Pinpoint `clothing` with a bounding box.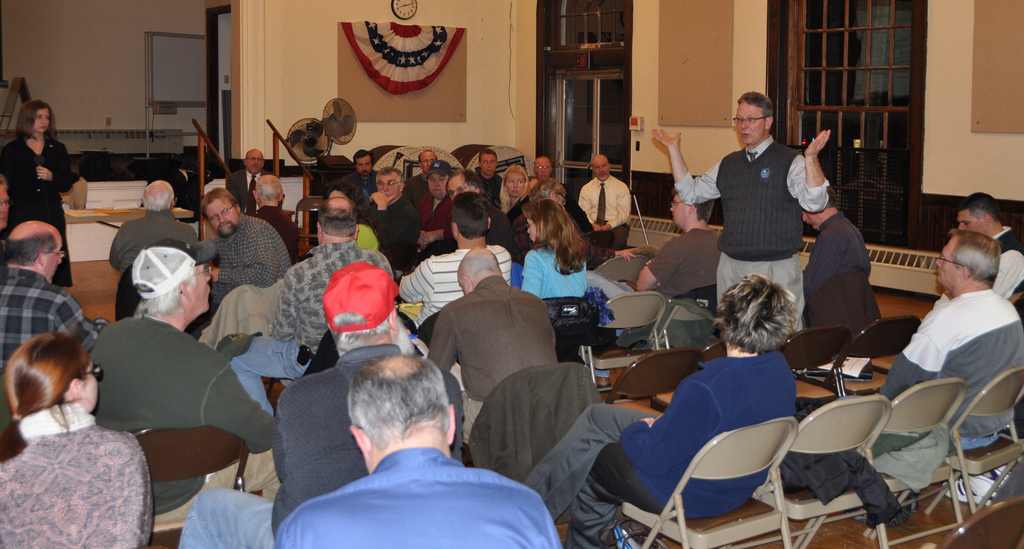
[197, 224, 298, 311].
